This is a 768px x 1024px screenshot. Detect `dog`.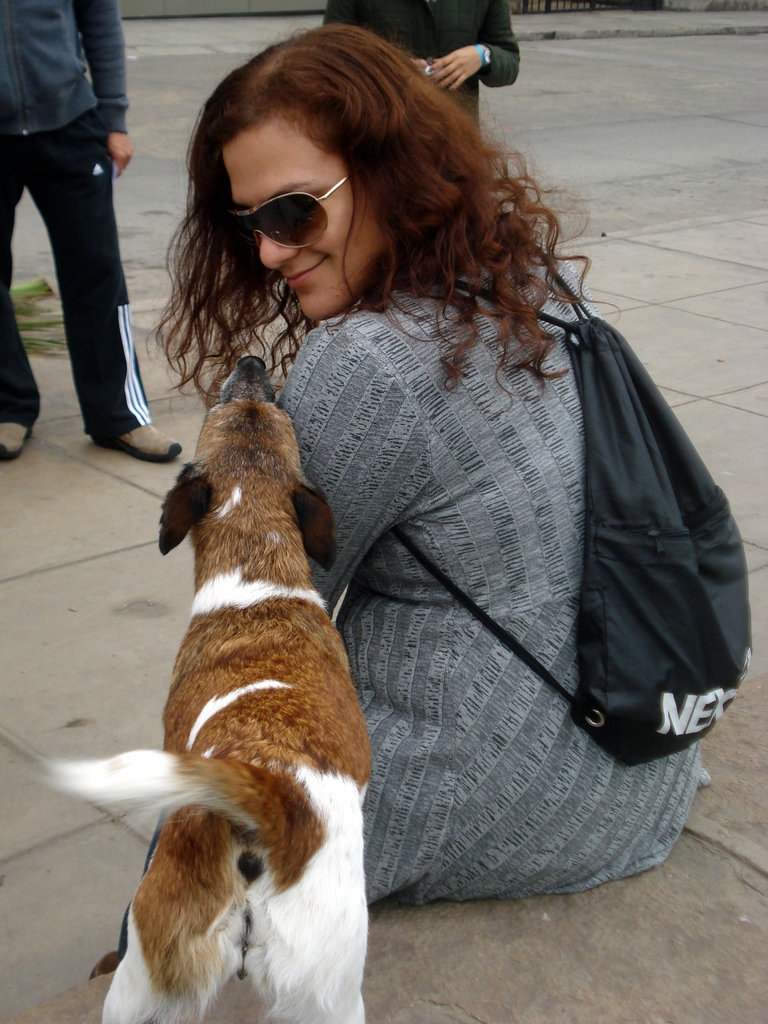
[x1=35, y1=356, x2=380, y2=1023].
